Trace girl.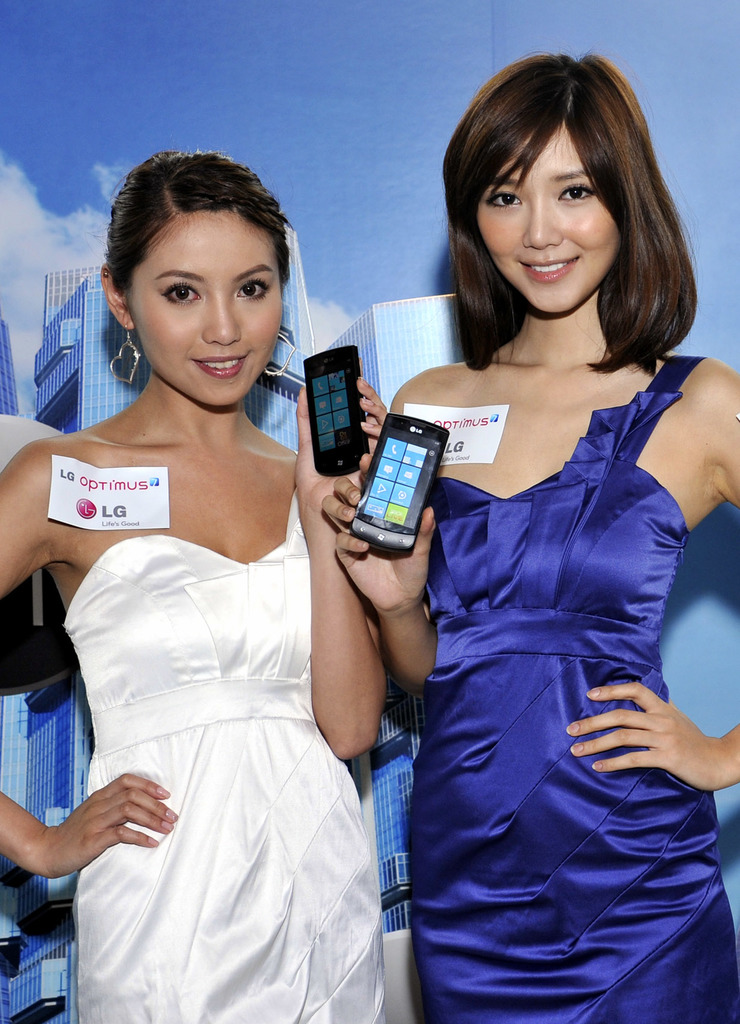
Traced to crop(0, 152, 383, 1023).
